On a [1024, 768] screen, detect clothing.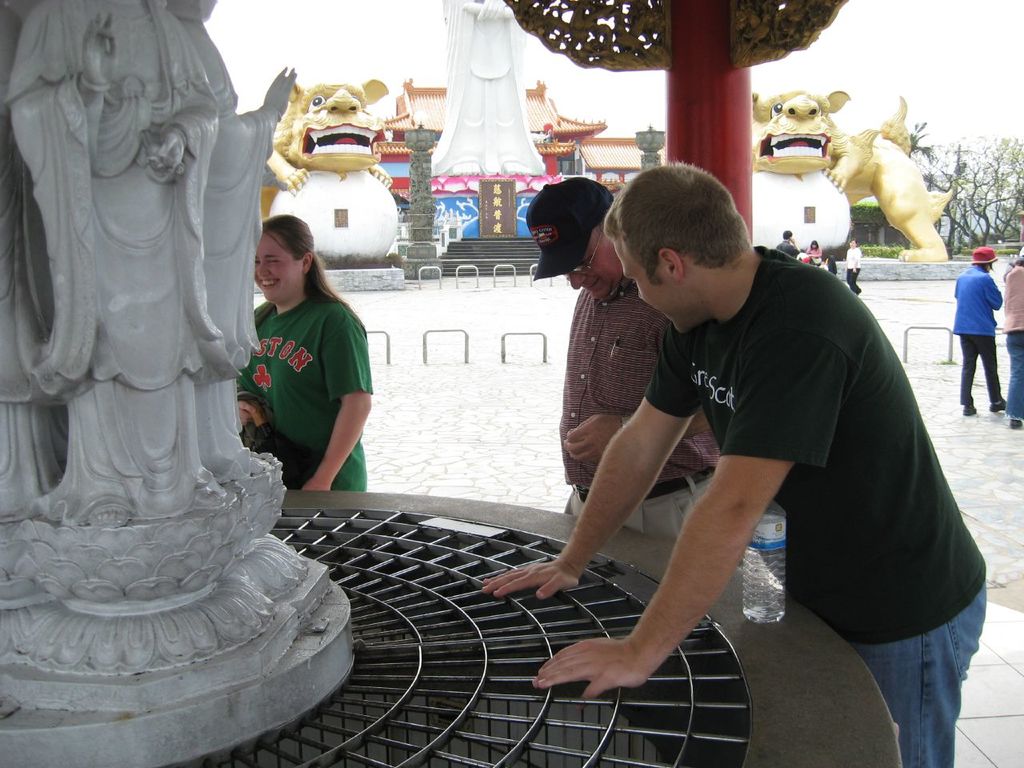
808, 246, 822, 262.
